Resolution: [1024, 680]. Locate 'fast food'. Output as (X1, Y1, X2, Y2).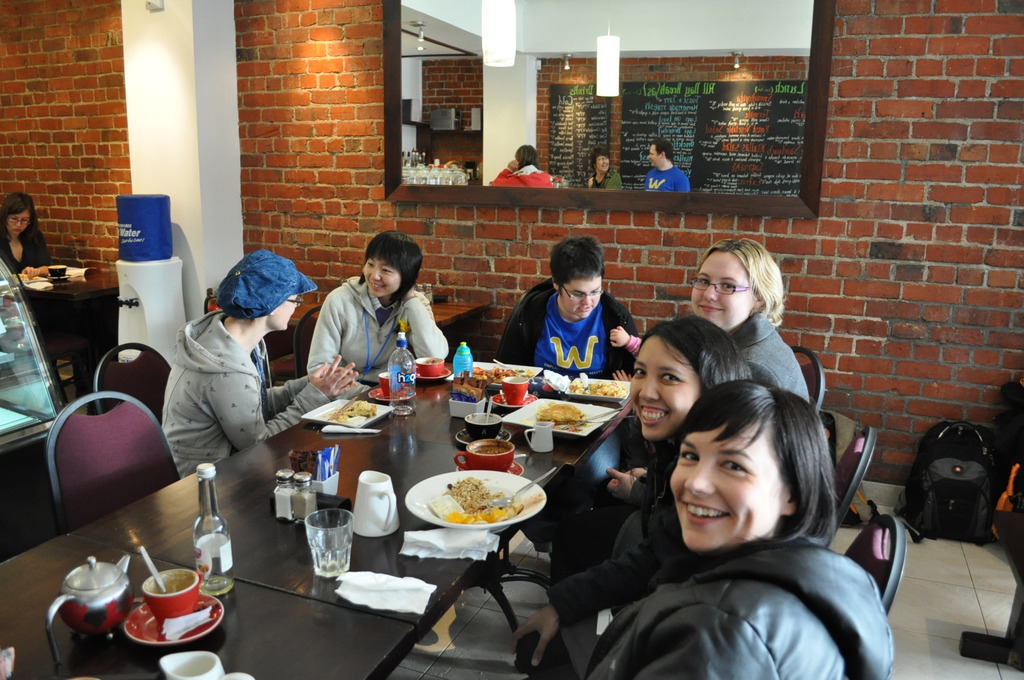
(327, 396, 377, 432).
